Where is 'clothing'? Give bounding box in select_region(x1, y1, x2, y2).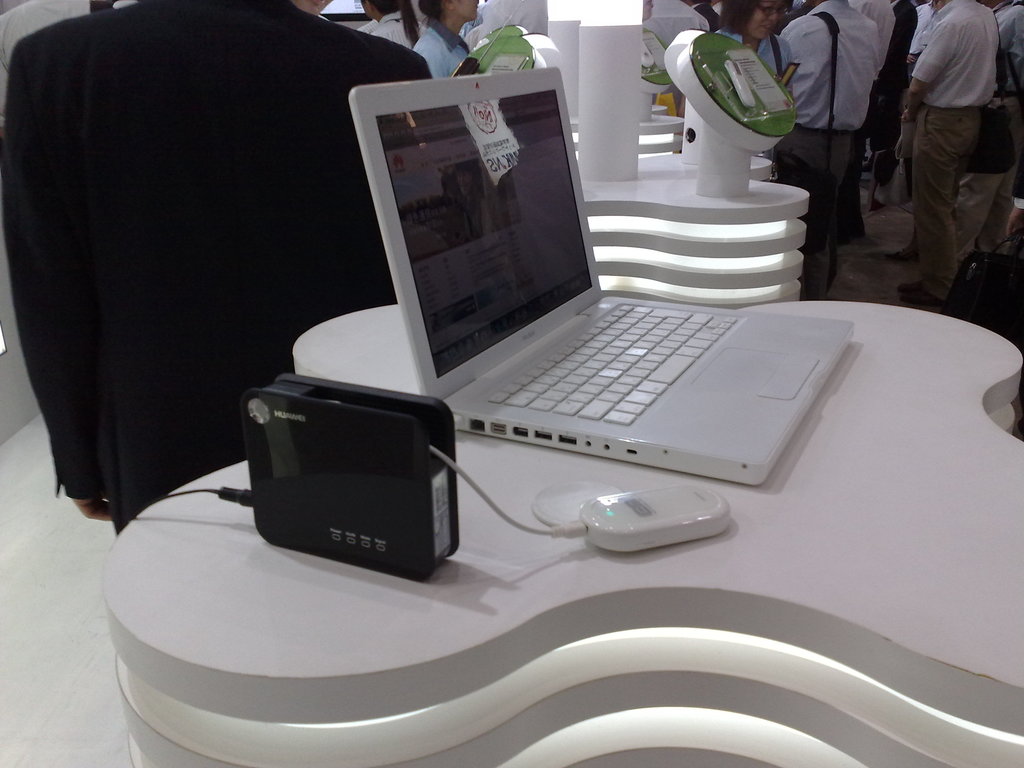
select_region(703, 25, 790, 110).
